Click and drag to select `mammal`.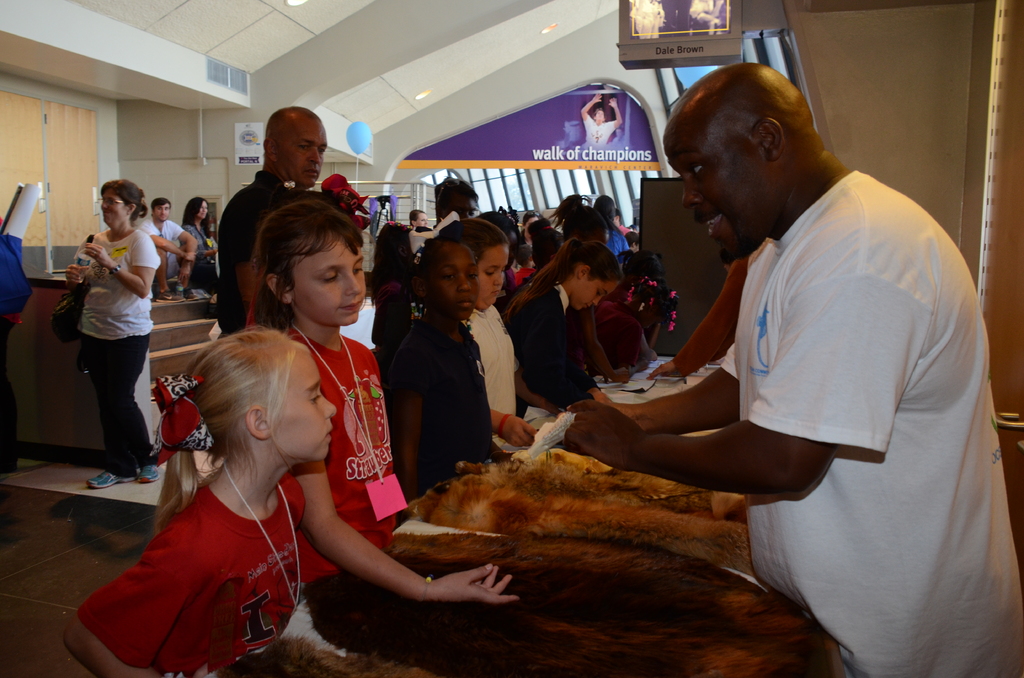
Selection: [645, 259, 742, 378].
